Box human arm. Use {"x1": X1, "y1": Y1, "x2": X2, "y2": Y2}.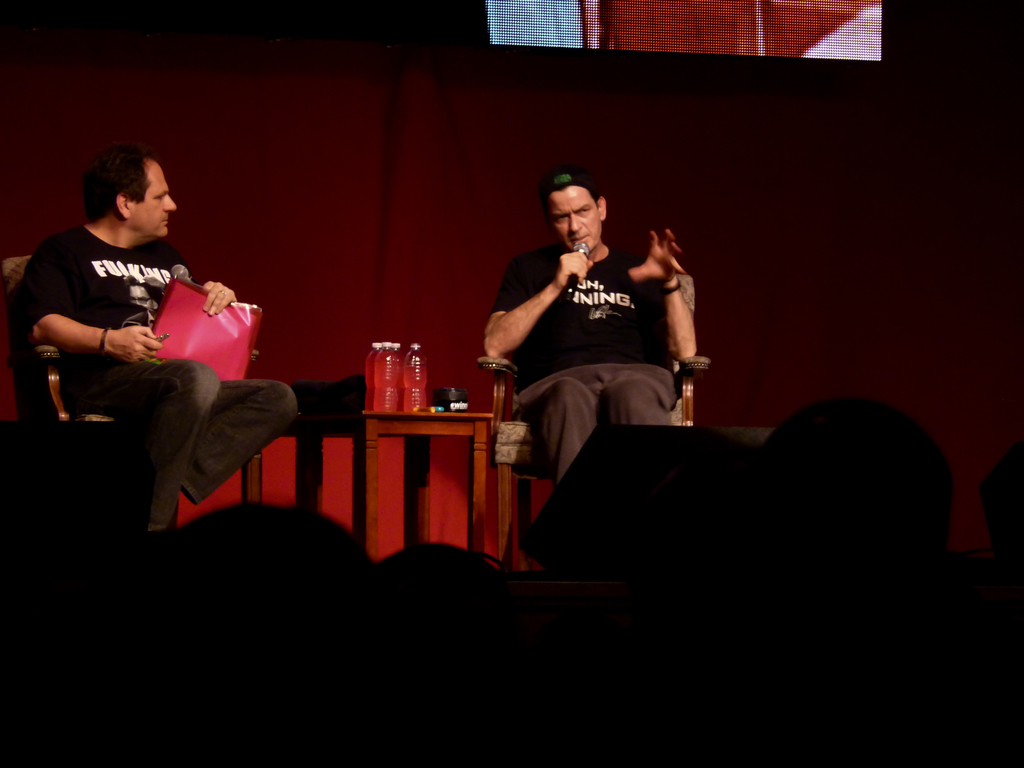
{"x1": 620, "y1": 225, "x2": 700, "y2": 367}.
